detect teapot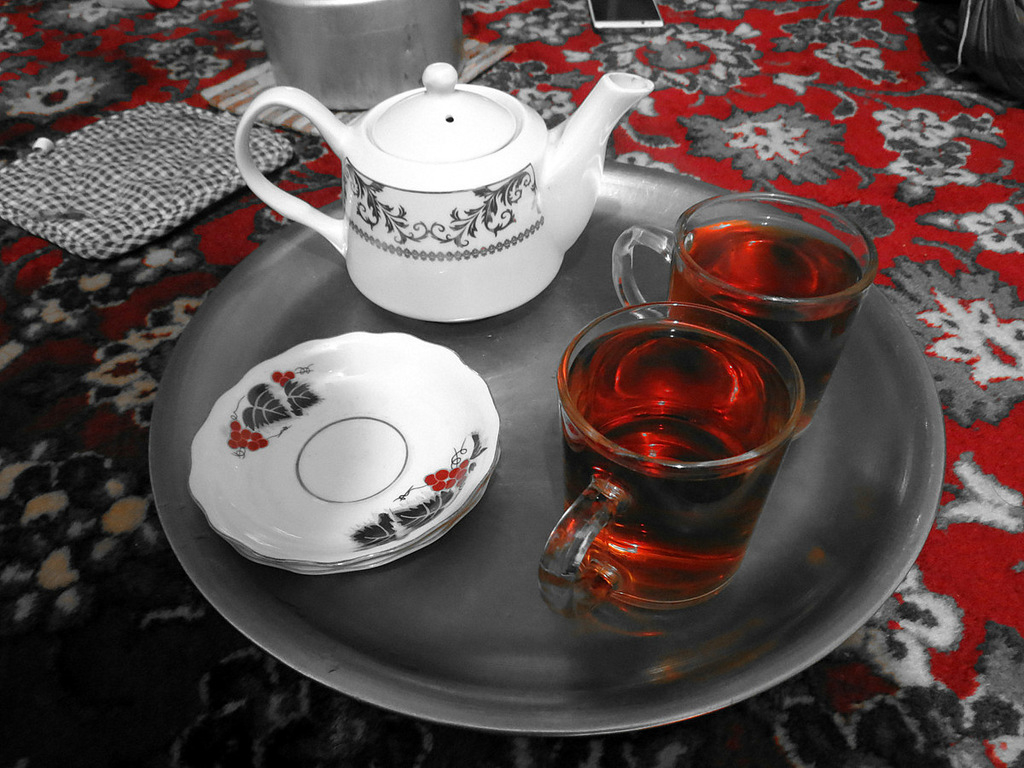
<region>236, 61, 658, 323</region>
